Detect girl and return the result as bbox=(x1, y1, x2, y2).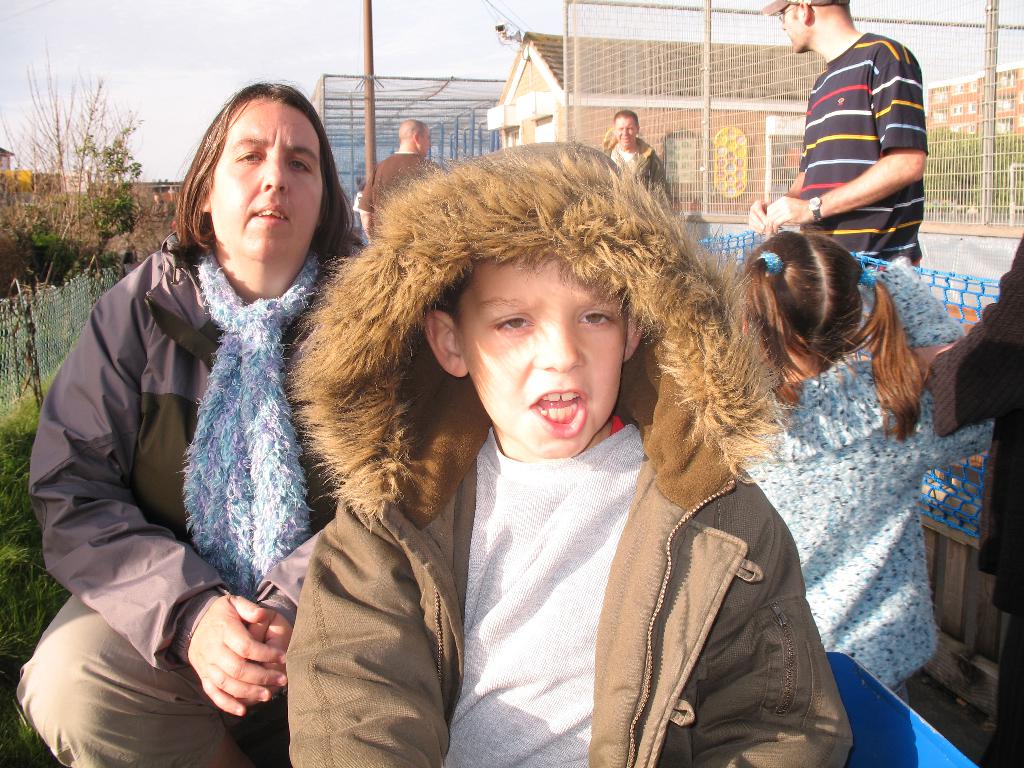
bbox=(284, 150, 822, 767).
